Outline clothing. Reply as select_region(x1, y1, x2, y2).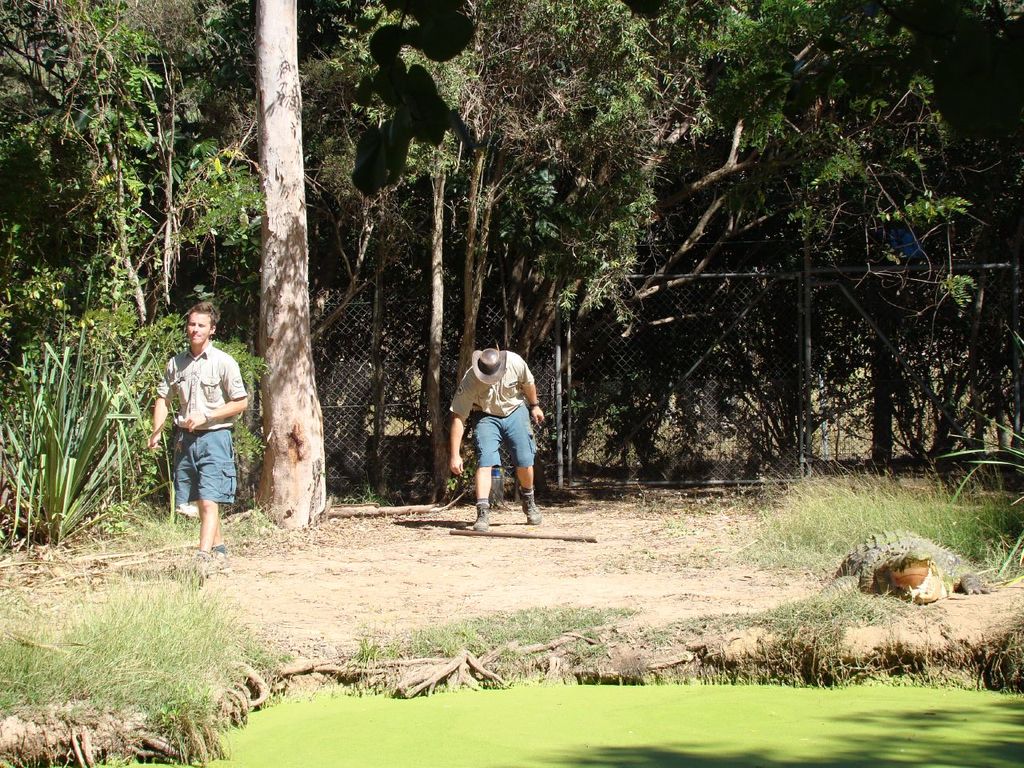
select_region(201, 546, 215, 560).
